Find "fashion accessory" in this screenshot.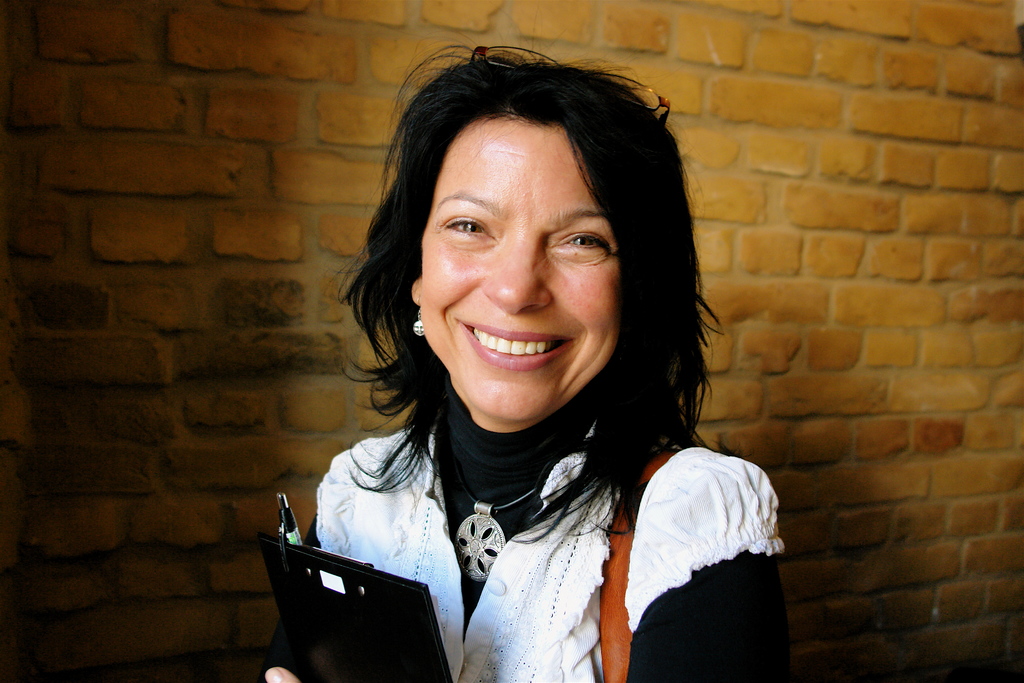
The bounding box for "fashion accessory" is <bbox>442, 450, 540, 582</bbox>.
